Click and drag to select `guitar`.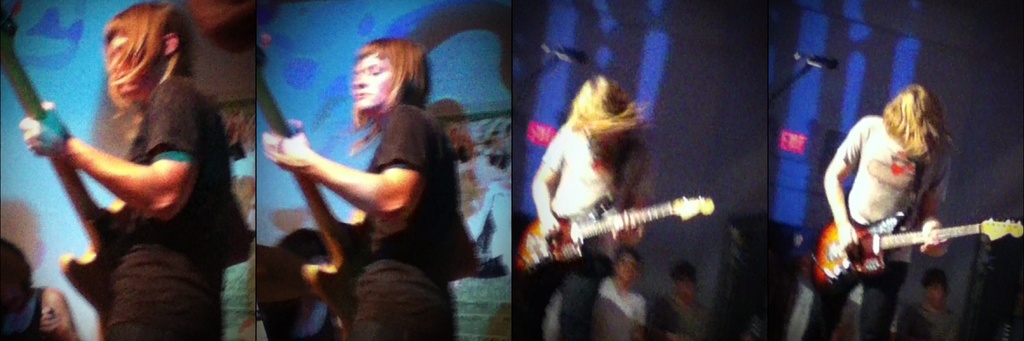
Selection: detection(0, 14, 135, 323).
